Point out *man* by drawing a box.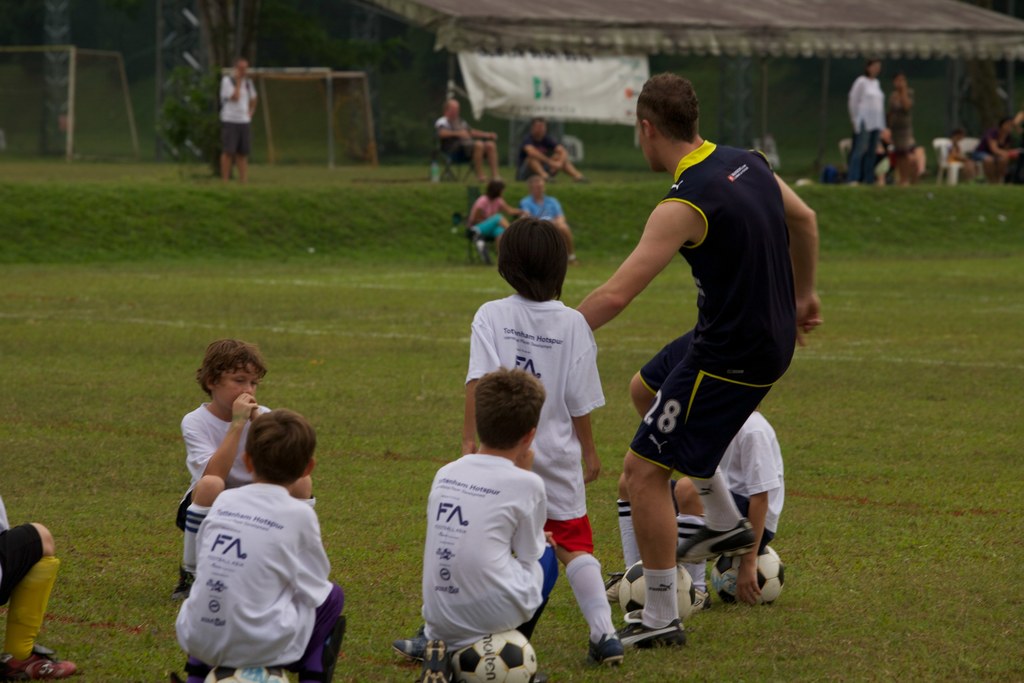
box=[433, 95, 502, 184].
